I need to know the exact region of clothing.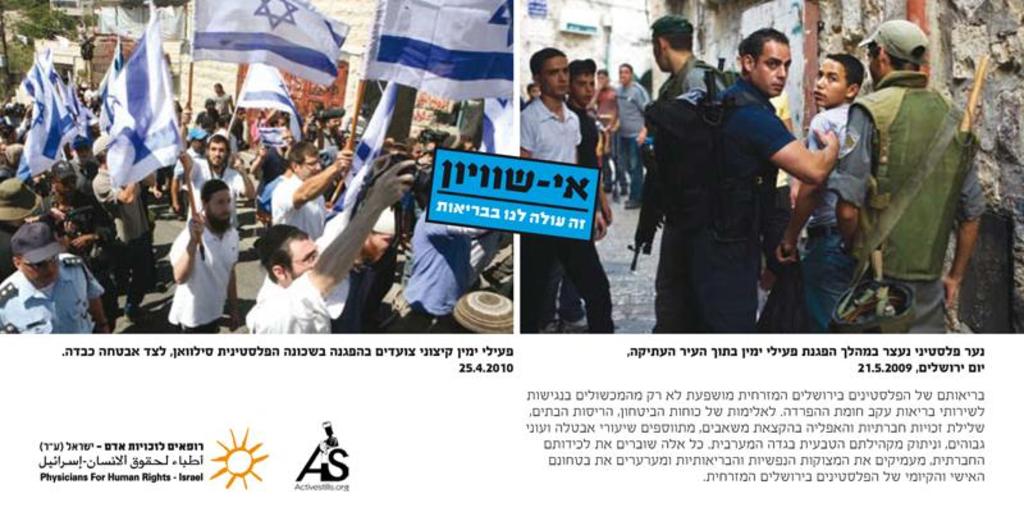
Region: x1=831, y1=73, x2=987, y2=342.
